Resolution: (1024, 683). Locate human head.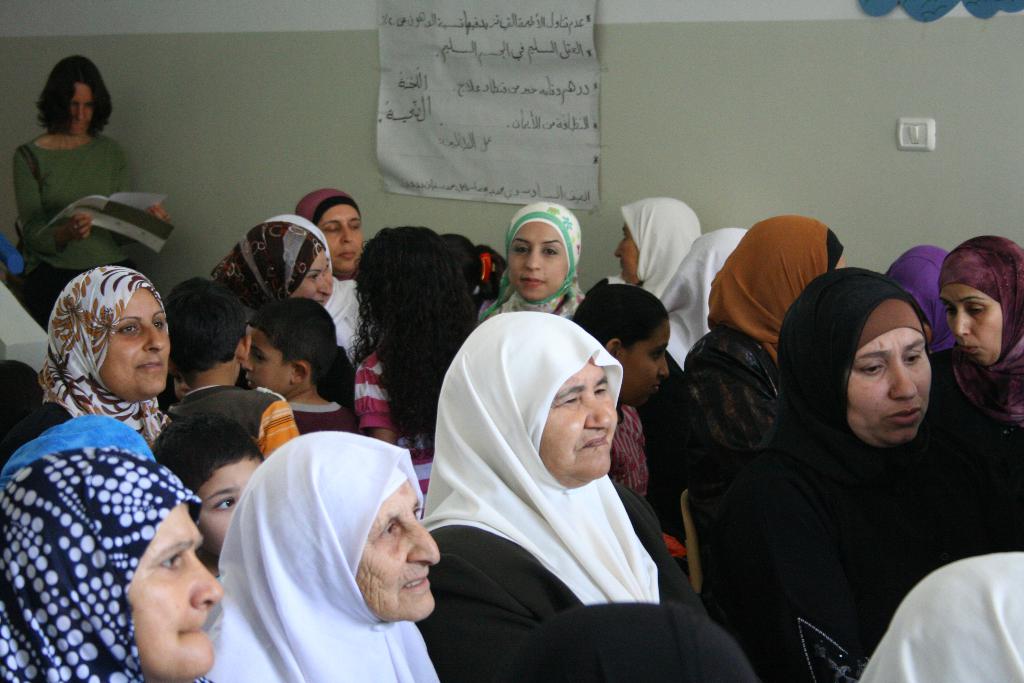
{"x1": 35, "y1": 52, "x2": 113, "y2": 133}.
